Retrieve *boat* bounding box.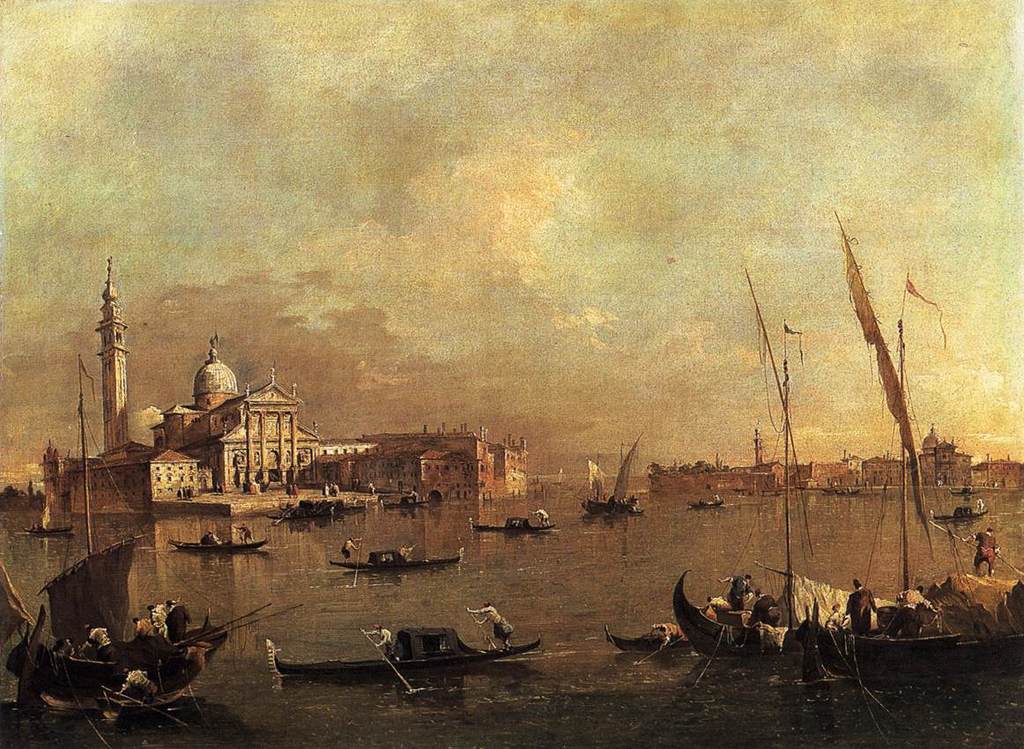
Bounding box: 174:535:274:553.
